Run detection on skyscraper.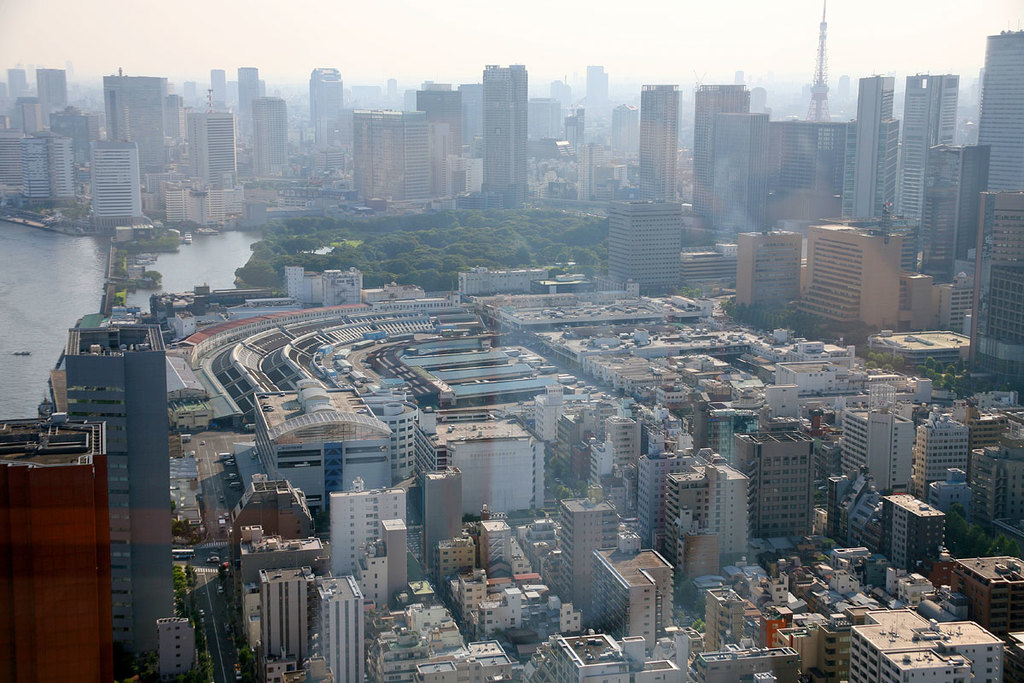
Result: bbox=(357, 102, 463, 205).
